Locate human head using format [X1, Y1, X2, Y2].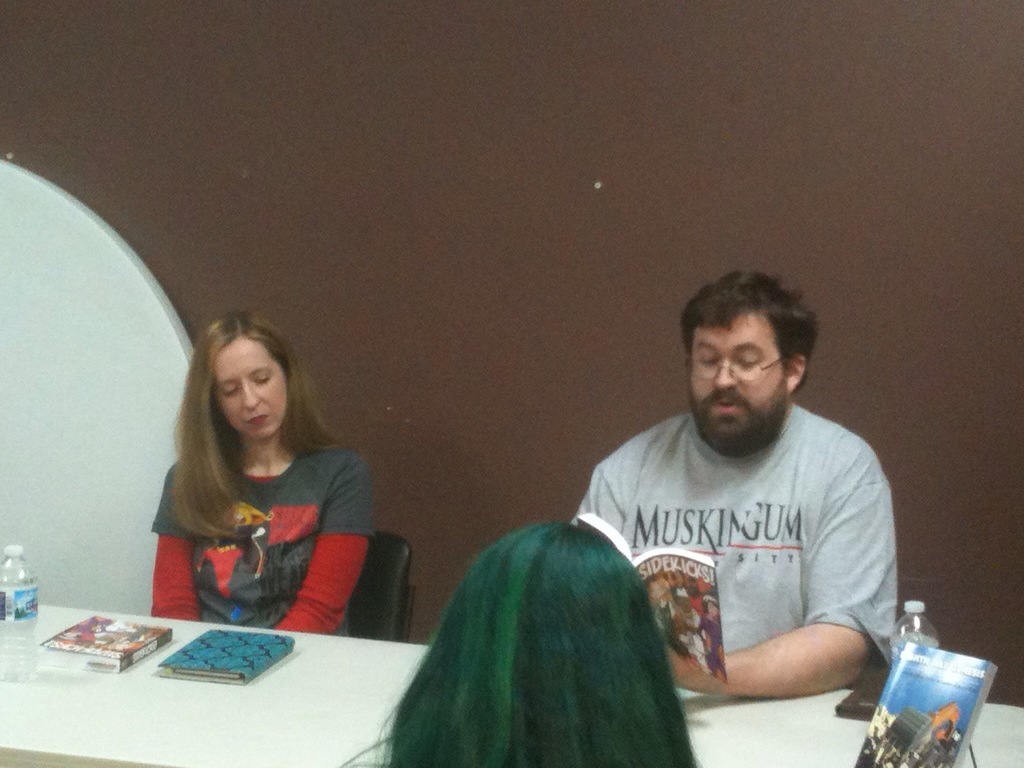
[448, 519, 652, 740].
